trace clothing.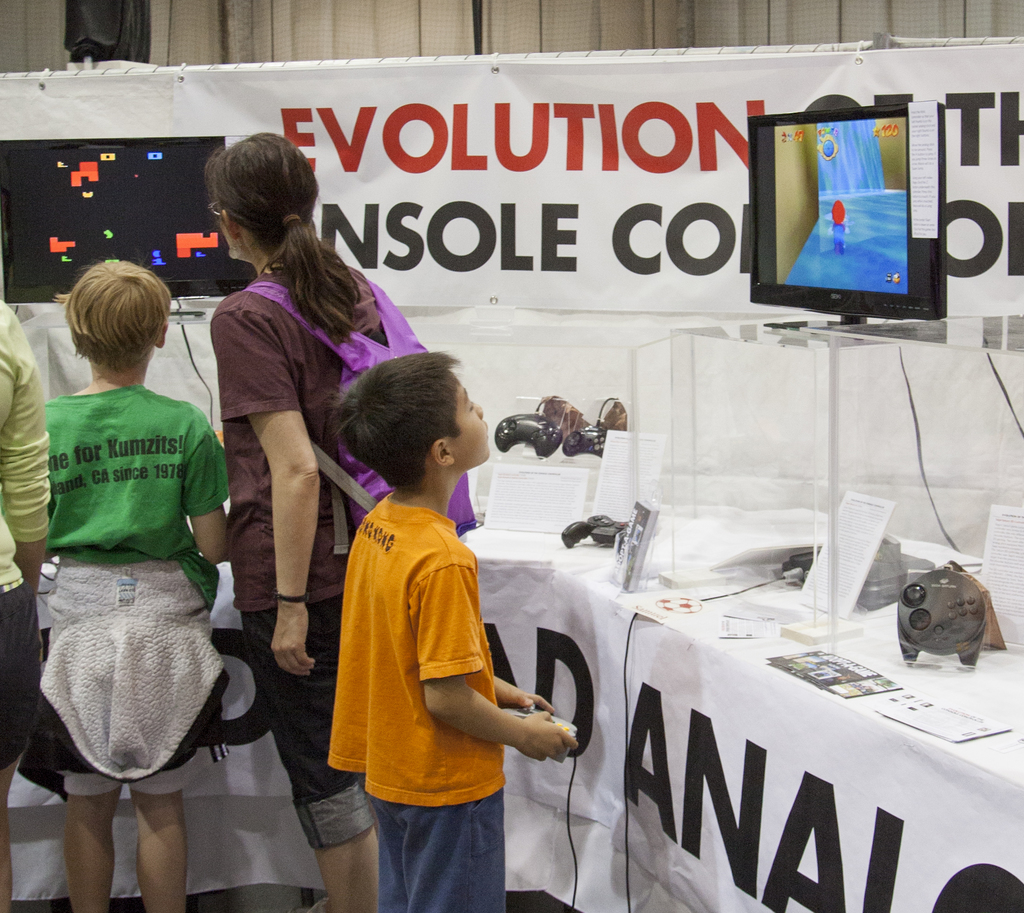
Traced to crop(30, 339, 243, 806).
